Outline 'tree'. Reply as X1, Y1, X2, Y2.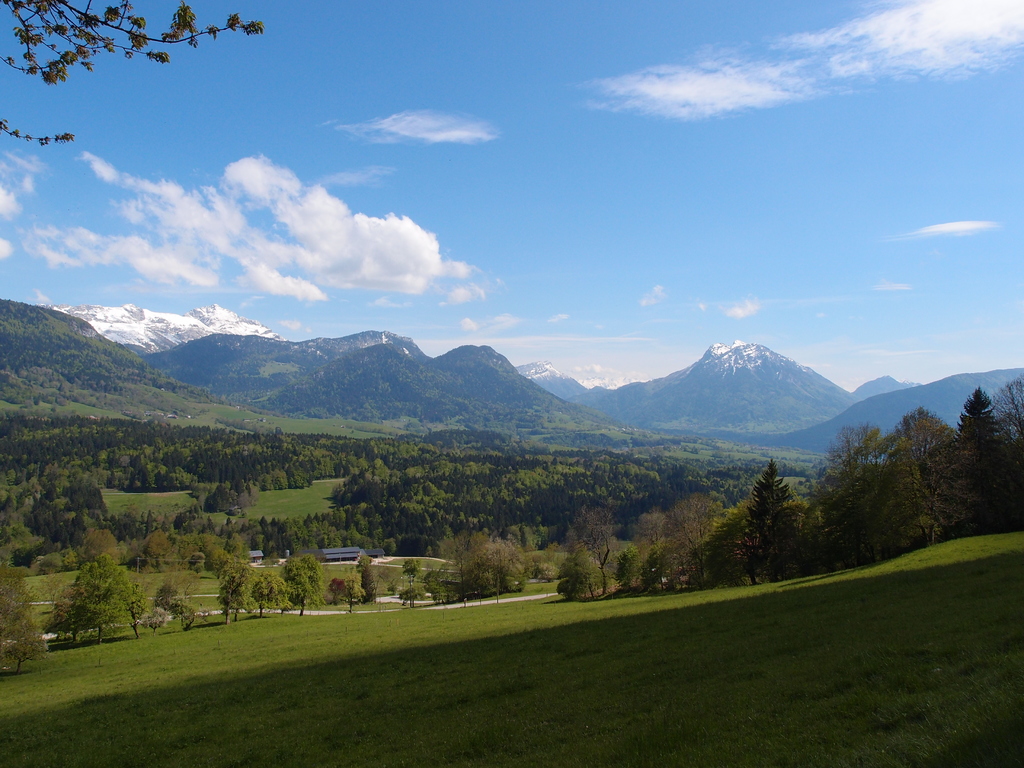
255, 573, 283, 615.
